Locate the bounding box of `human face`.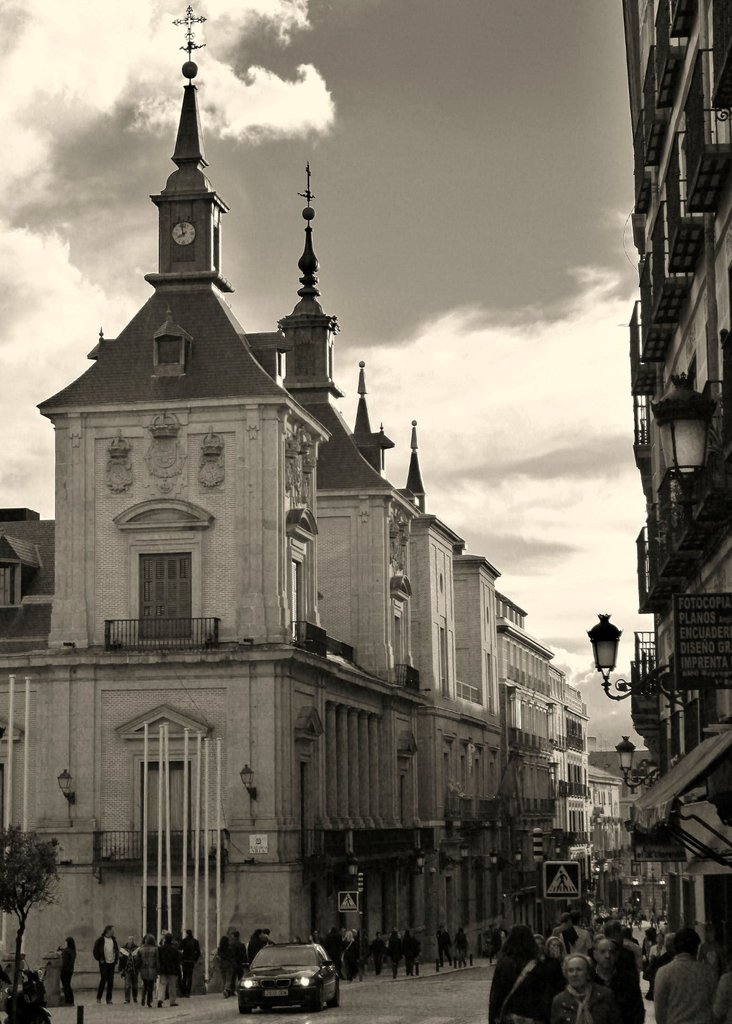
Bounding box: (left=126, top=935, right=135, bottom=945).
